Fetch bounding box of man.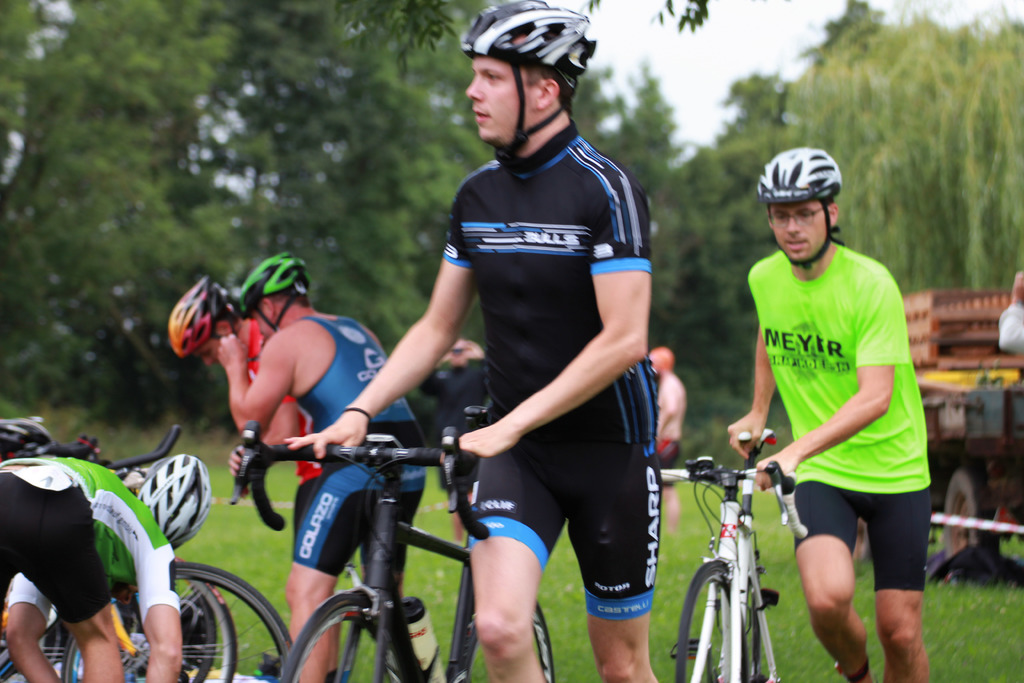
Bbox: region(732, 169, 947, 673).
